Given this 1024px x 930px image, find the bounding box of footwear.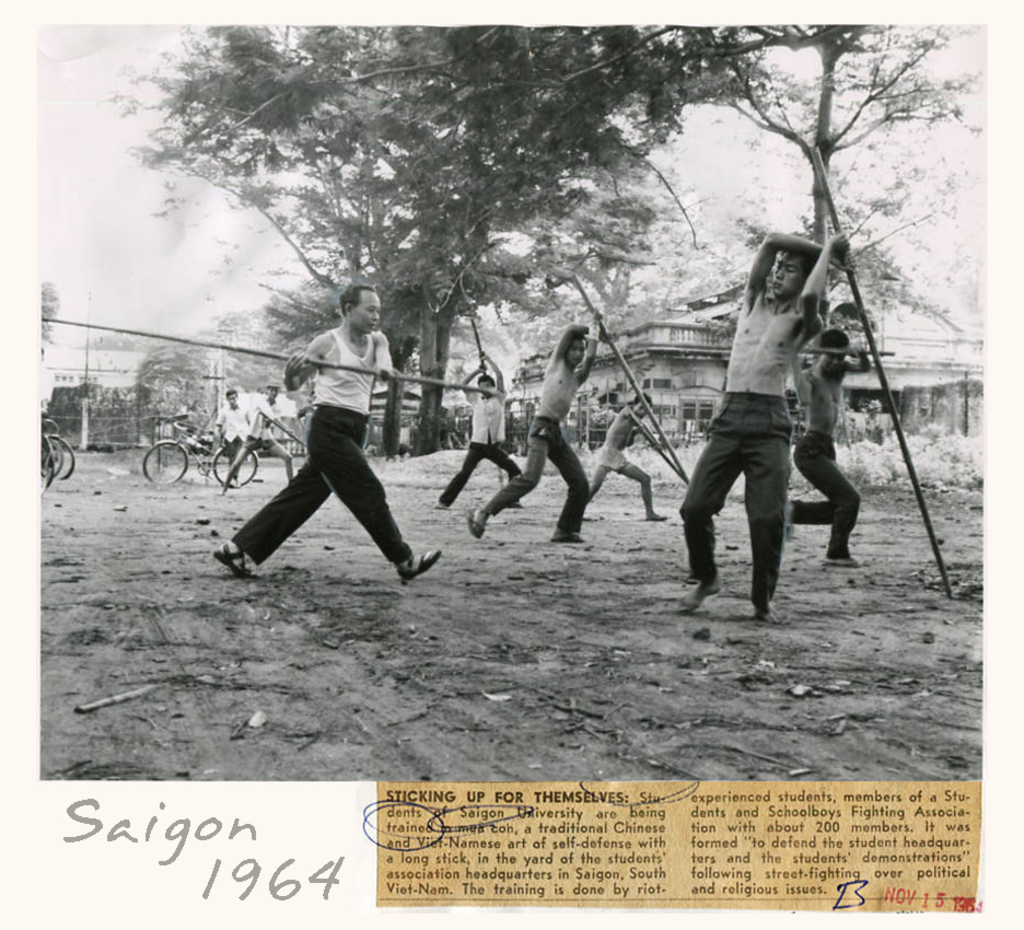
locate(558, 525, 589, 553).
